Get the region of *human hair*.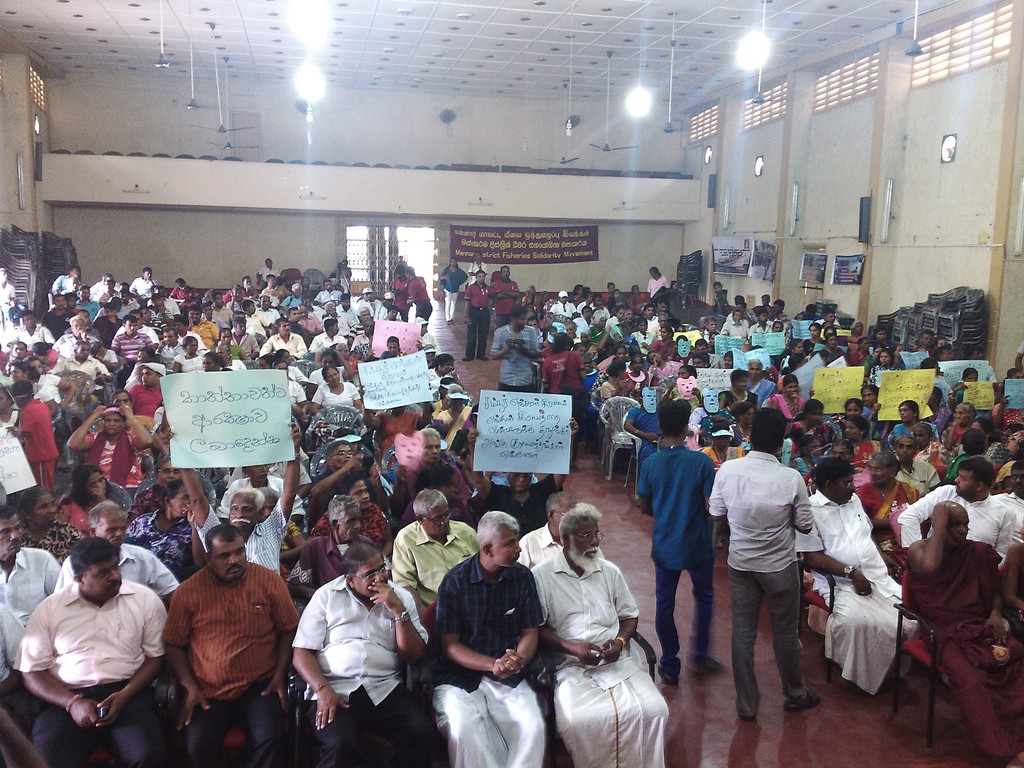
475:269:486:281.
